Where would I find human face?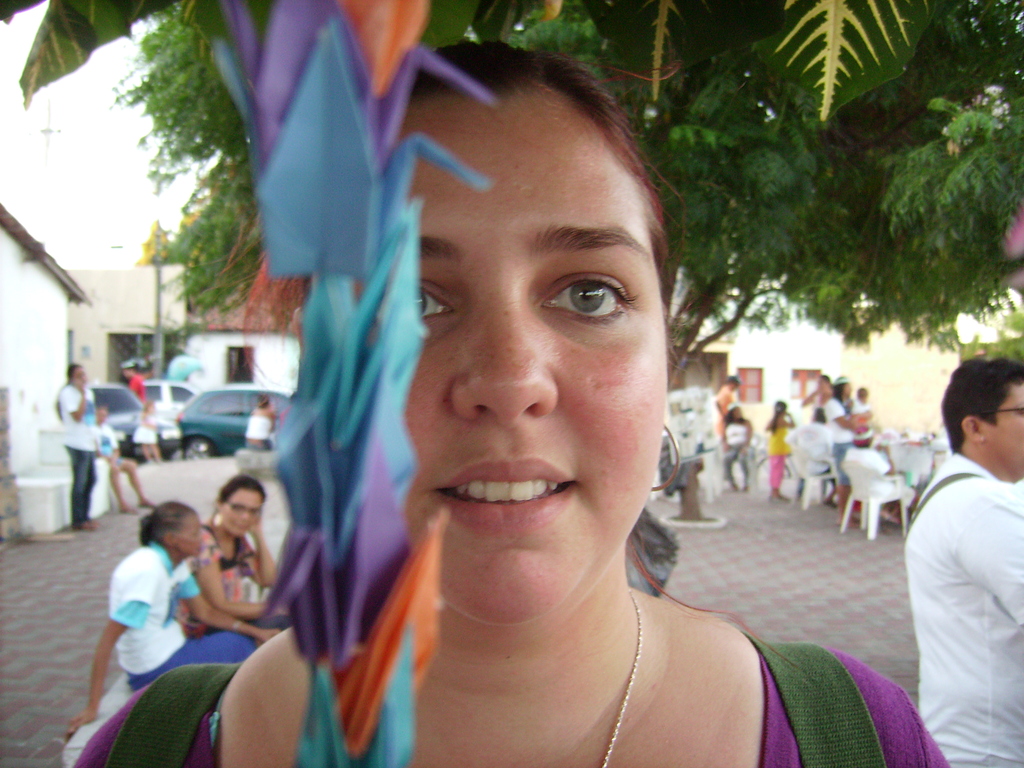
At 979/373/1023/479.
